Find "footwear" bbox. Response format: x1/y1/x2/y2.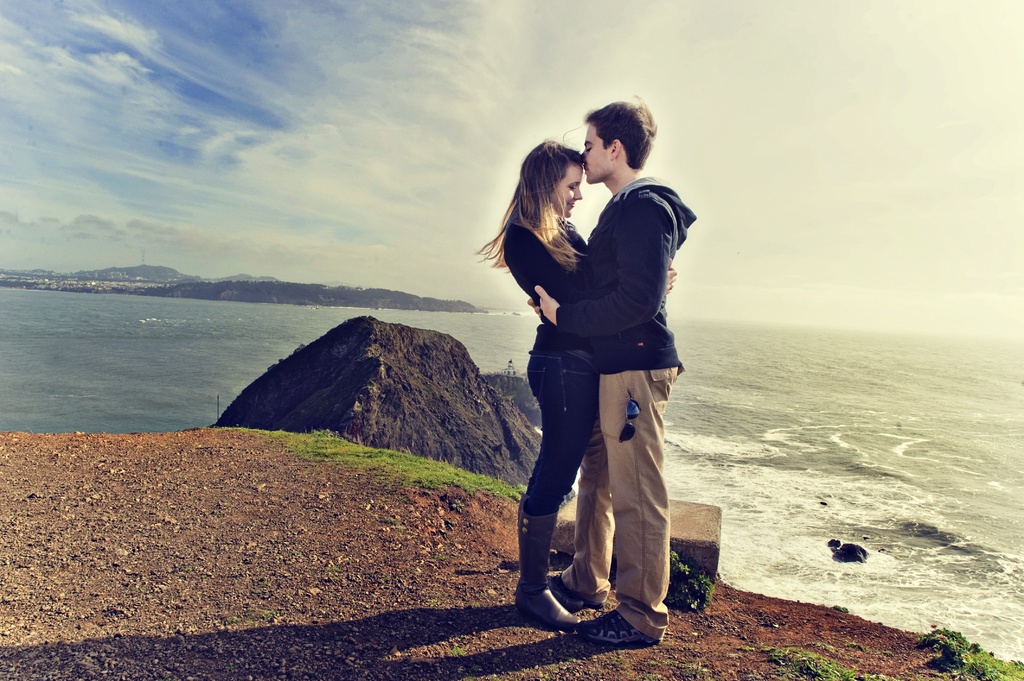
578/608/643/645.
